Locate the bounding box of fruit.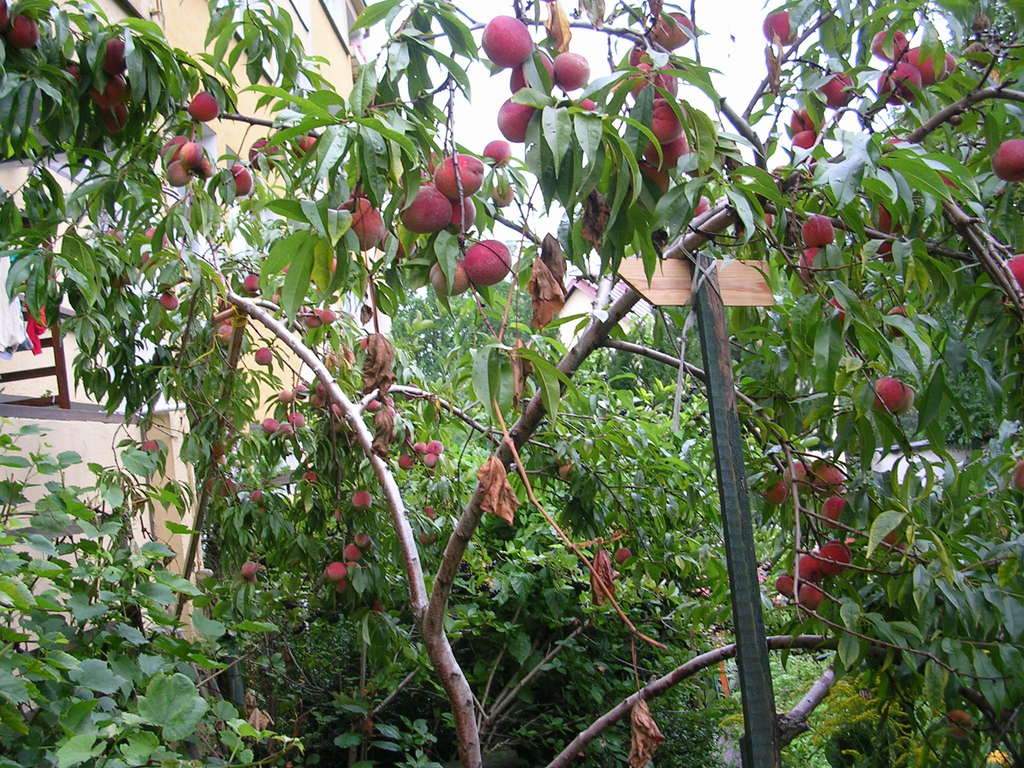
Bounding box: [804,216,835,245].
